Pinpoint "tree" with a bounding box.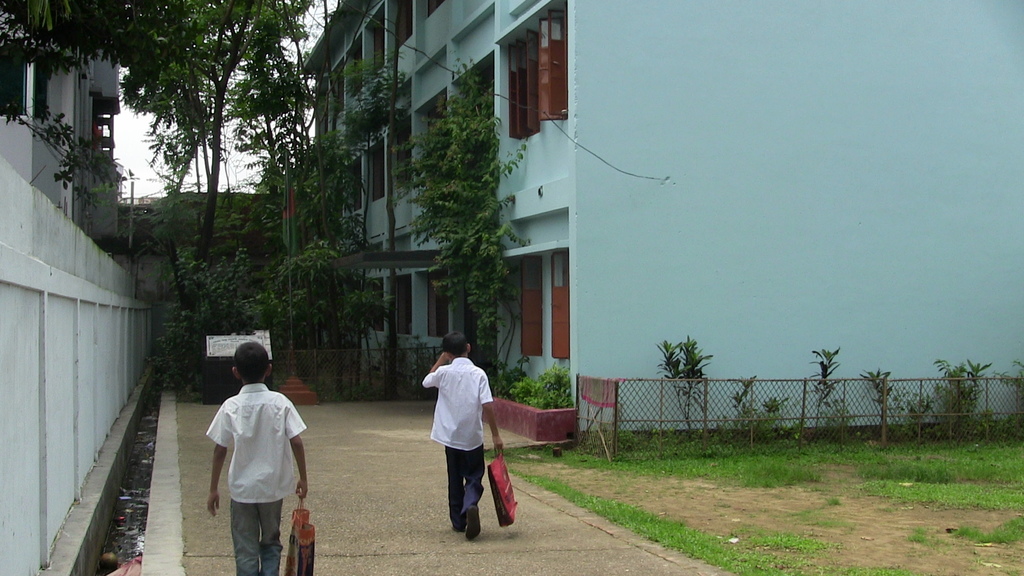
[412,54,536,379].
